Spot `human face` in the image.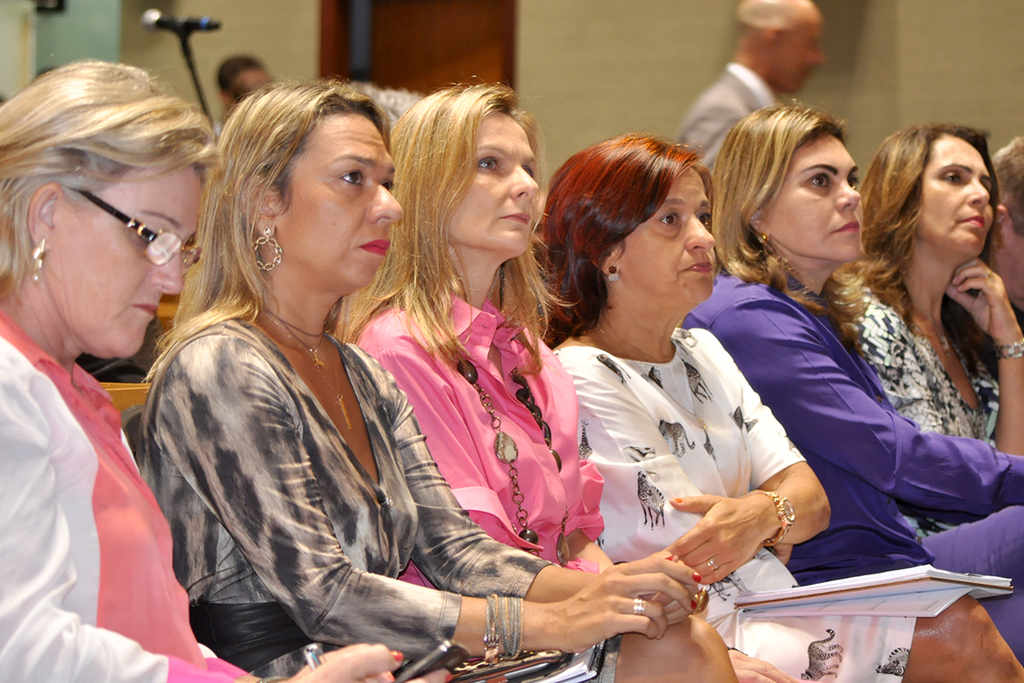
`human face` found at [453, 96, 538, 248].
